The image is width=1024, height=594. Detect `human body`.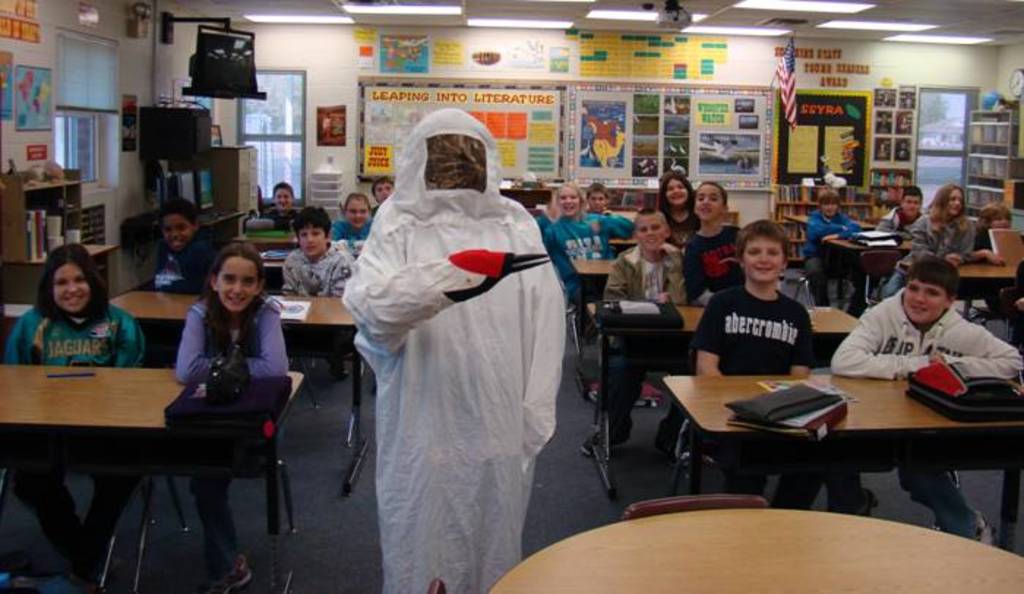
Detection: [663, 208, 701, 246].
